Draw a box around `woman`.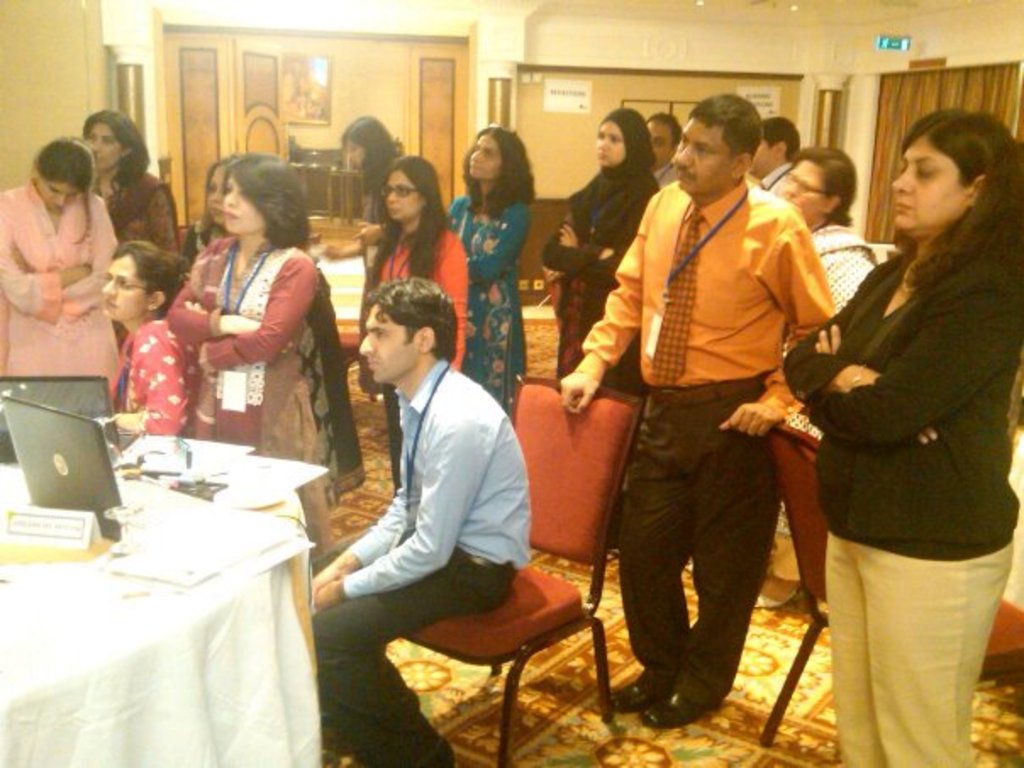
782:80:1023:739.
